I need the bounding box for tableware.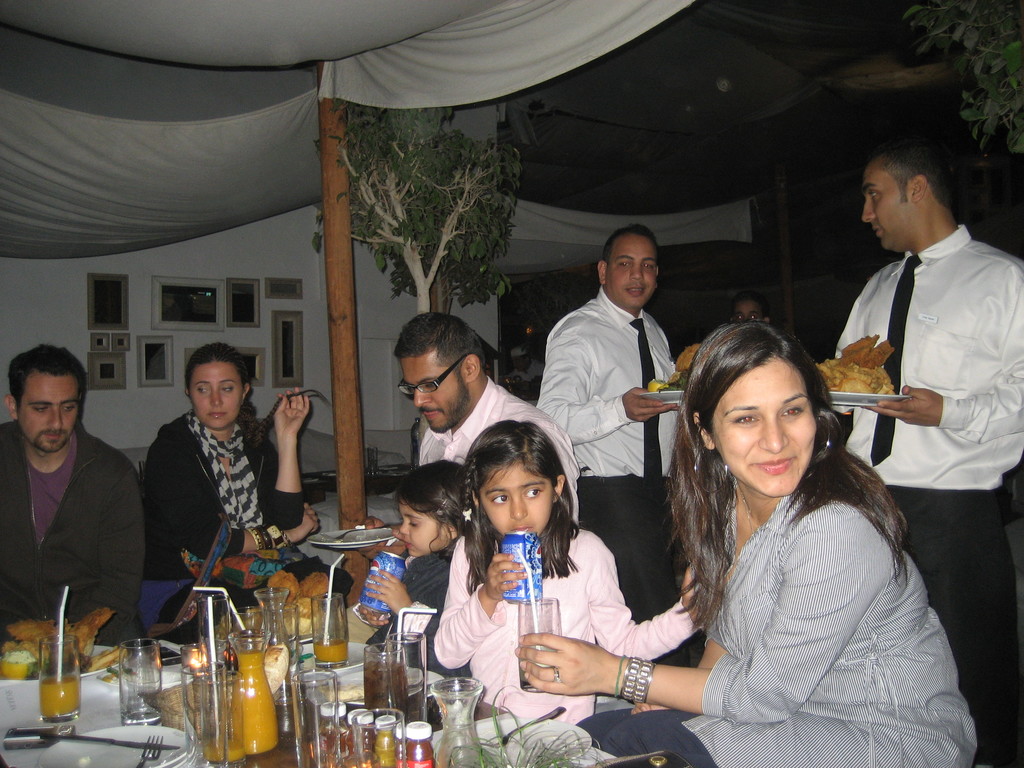
Here it is: <region>286, 604, 296, 666</region>.
